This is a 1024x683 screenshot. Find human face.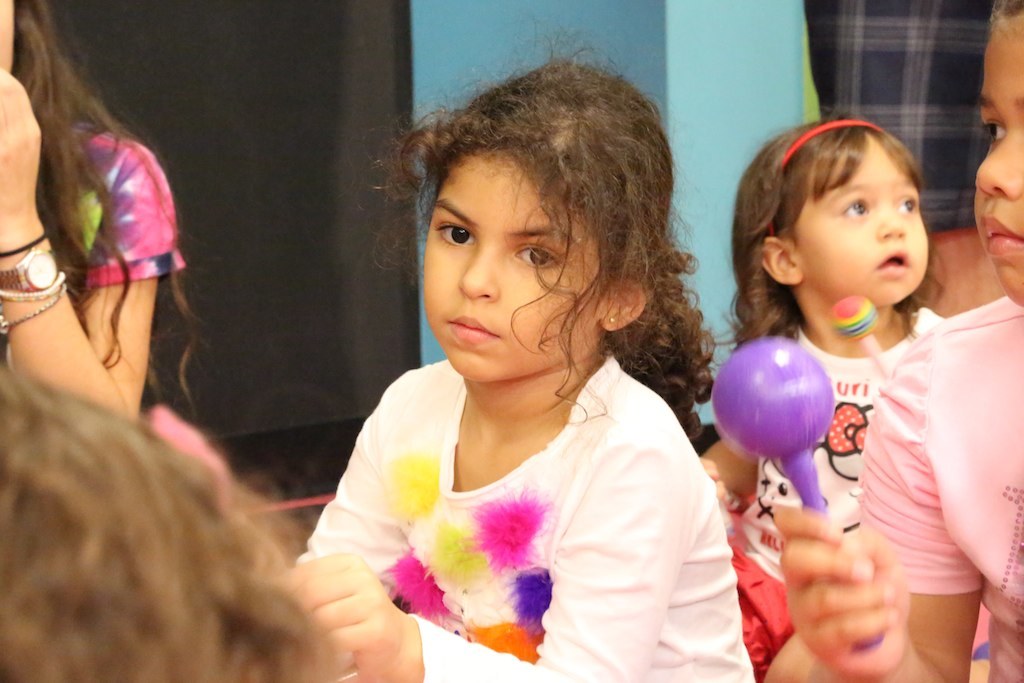
Bounding box: rect(786, 133, 931, 306).
